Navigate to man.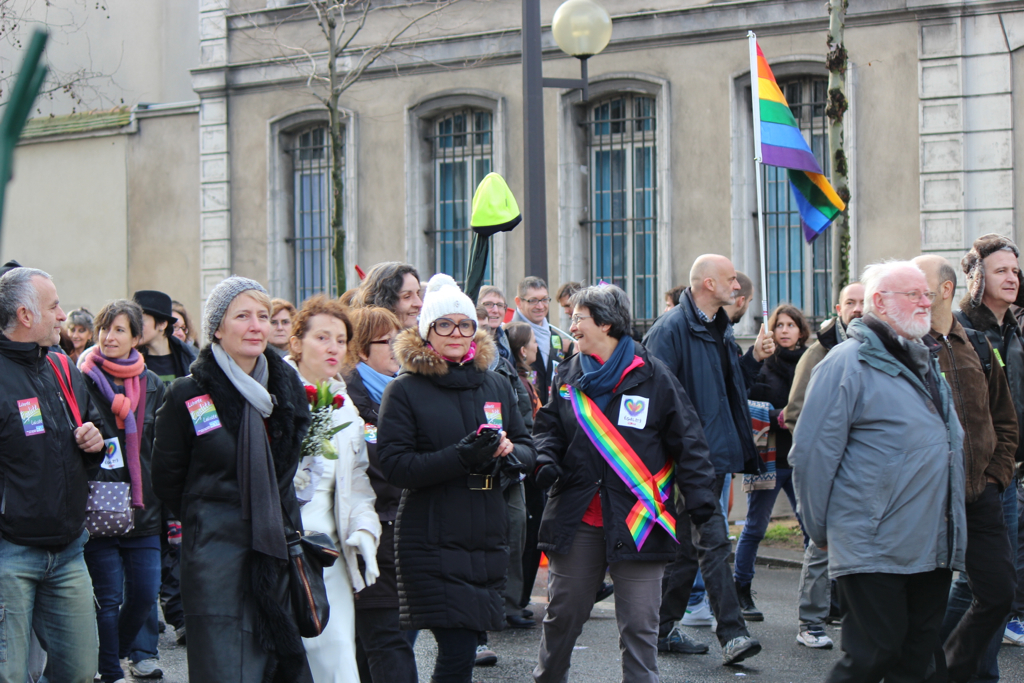
Navigation target: (left=658, top=251, right=763, bottom=665).
